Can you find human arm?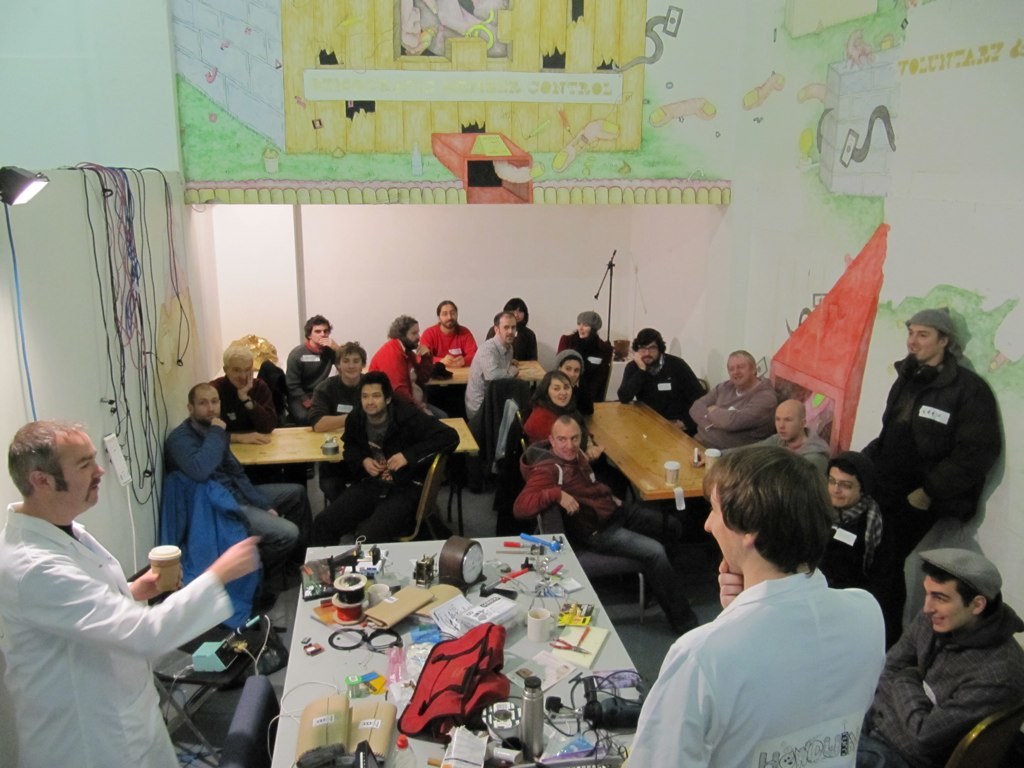
Yes, bounding box: {"x1": 167, "y1": 412, "x2": 232, "y2": 488}.
